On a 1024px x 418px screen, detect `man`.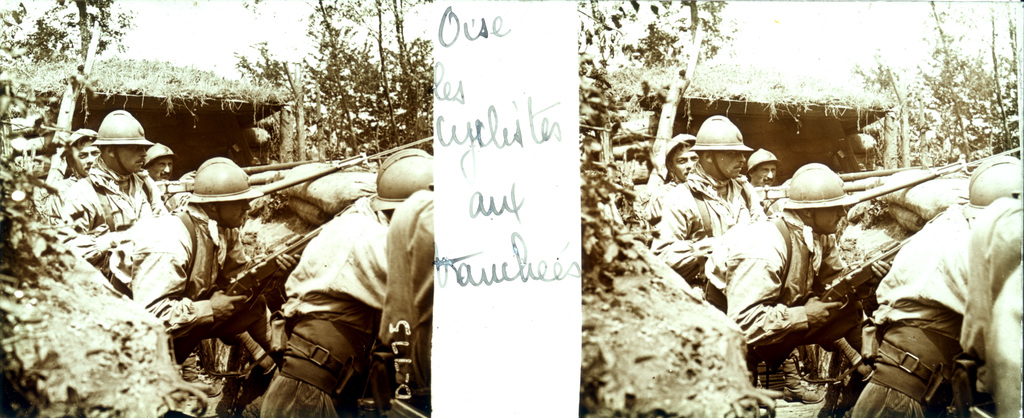
{"left": 966, "top": 204, "right": 1023, "bottom": 417}.
